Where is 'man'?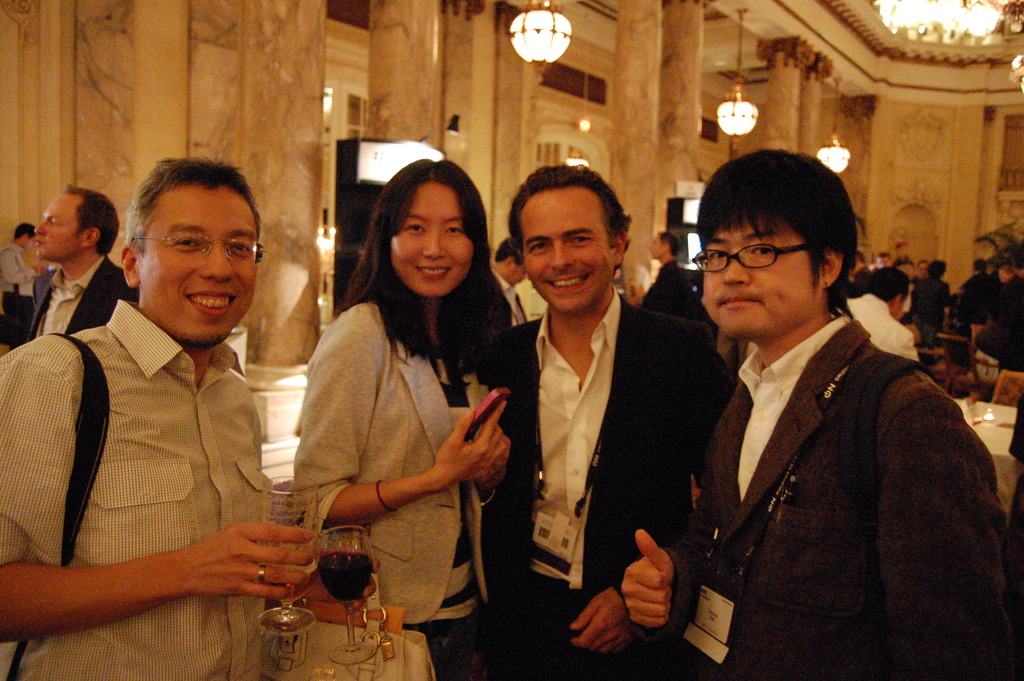
{"x1": 10, "y1": 188, "x2": 136, "y2": 356}.
